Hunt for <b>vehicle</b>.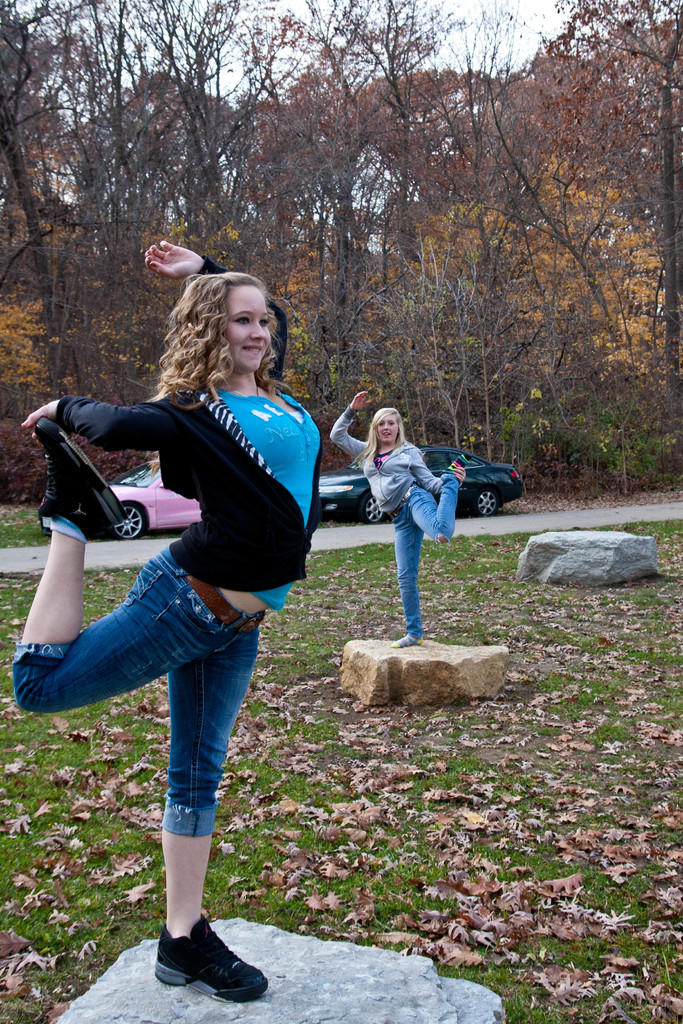
Hunted down at select_region(110, 460, 208, 536).
